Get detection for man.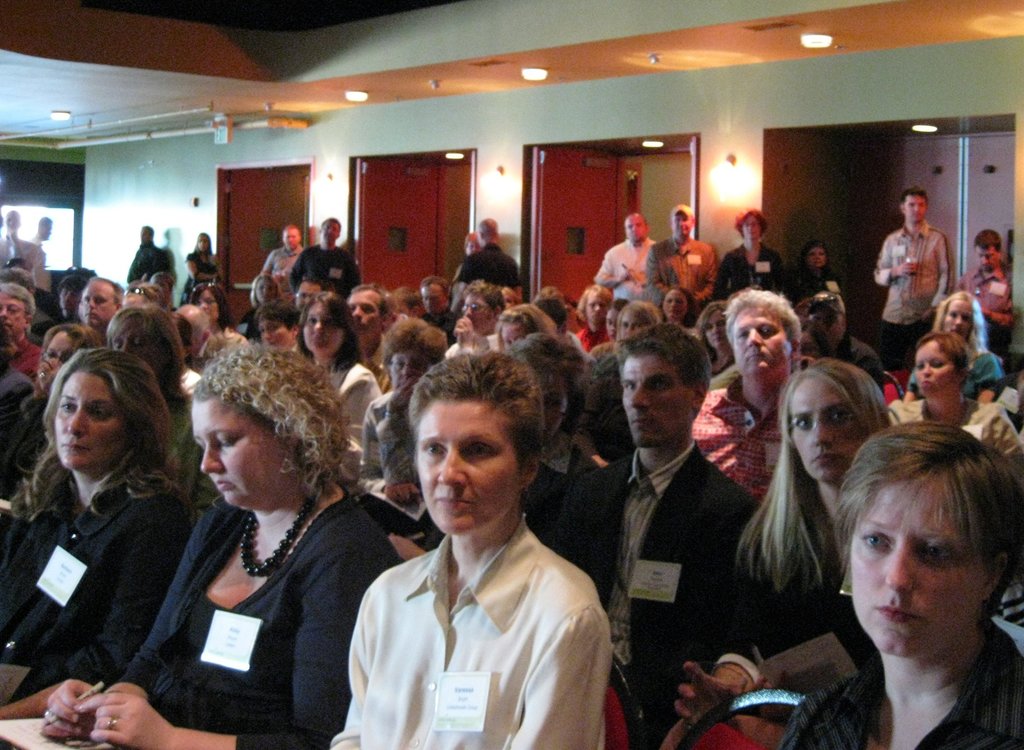
Detection: 26, 217, 54, 273.
